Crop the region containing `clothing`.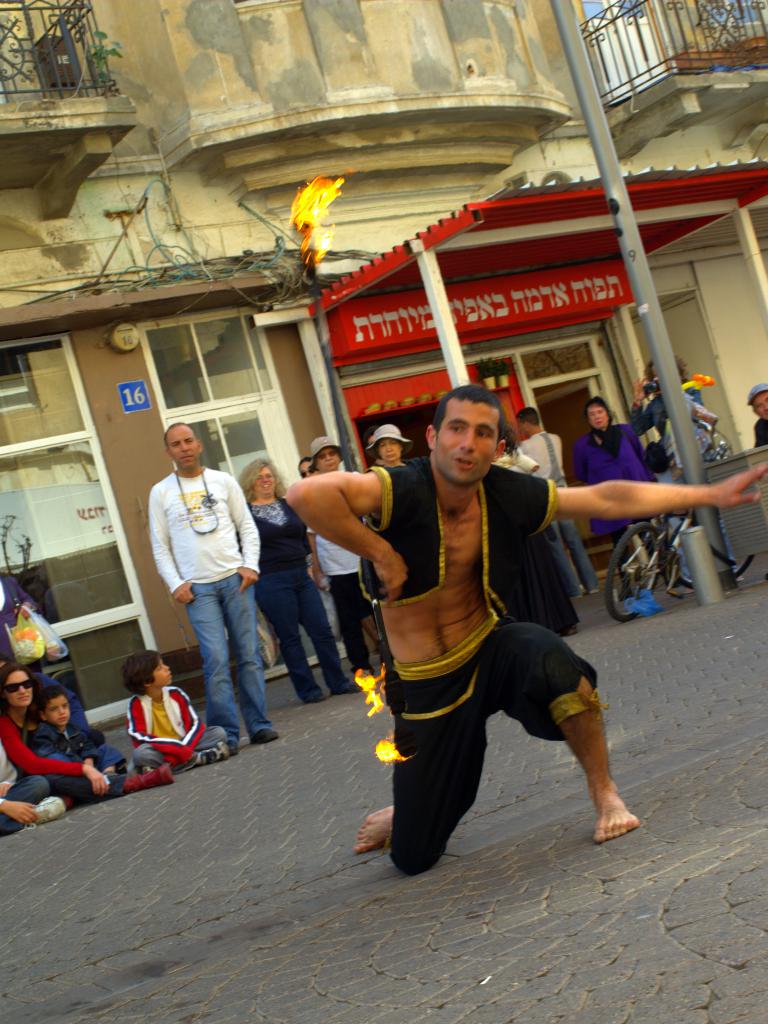
Crop region: 755/423/767/458.
